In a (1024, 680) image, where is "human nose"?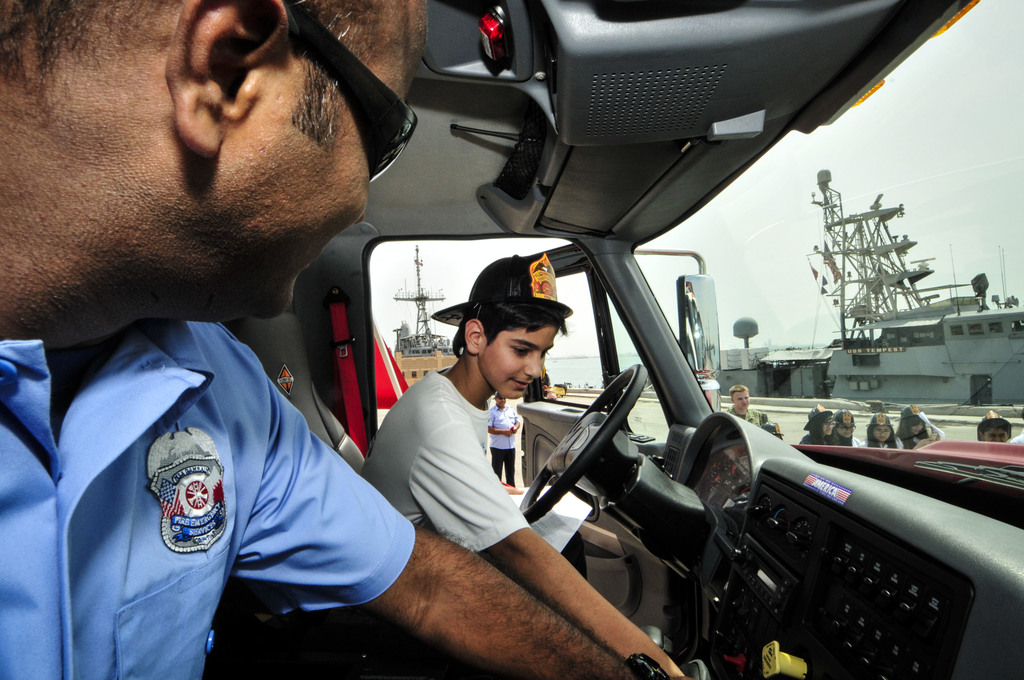
crop(525, 353, 543, 376).
